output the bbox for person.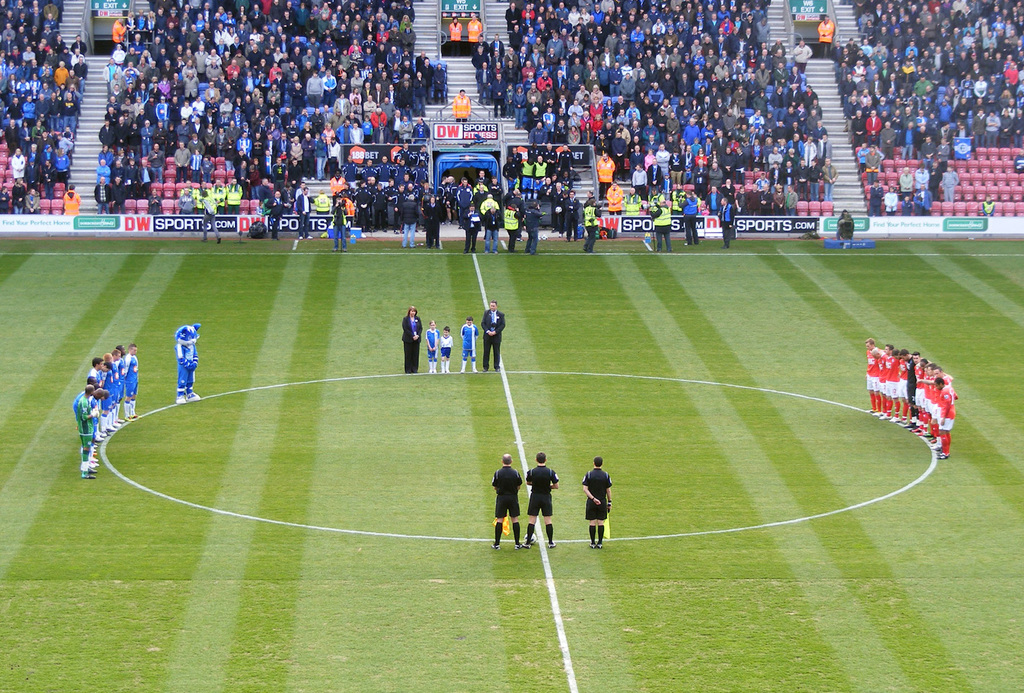
box(63, 184, 82, 216).
